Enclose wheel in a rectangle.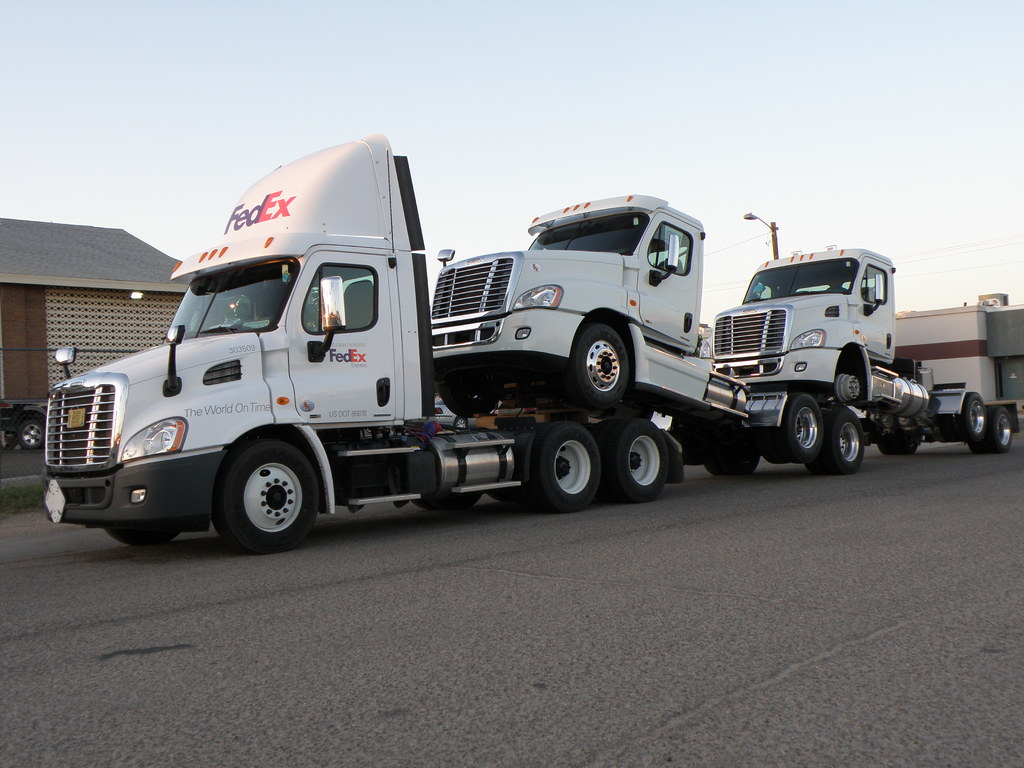
970/433/988/456.
